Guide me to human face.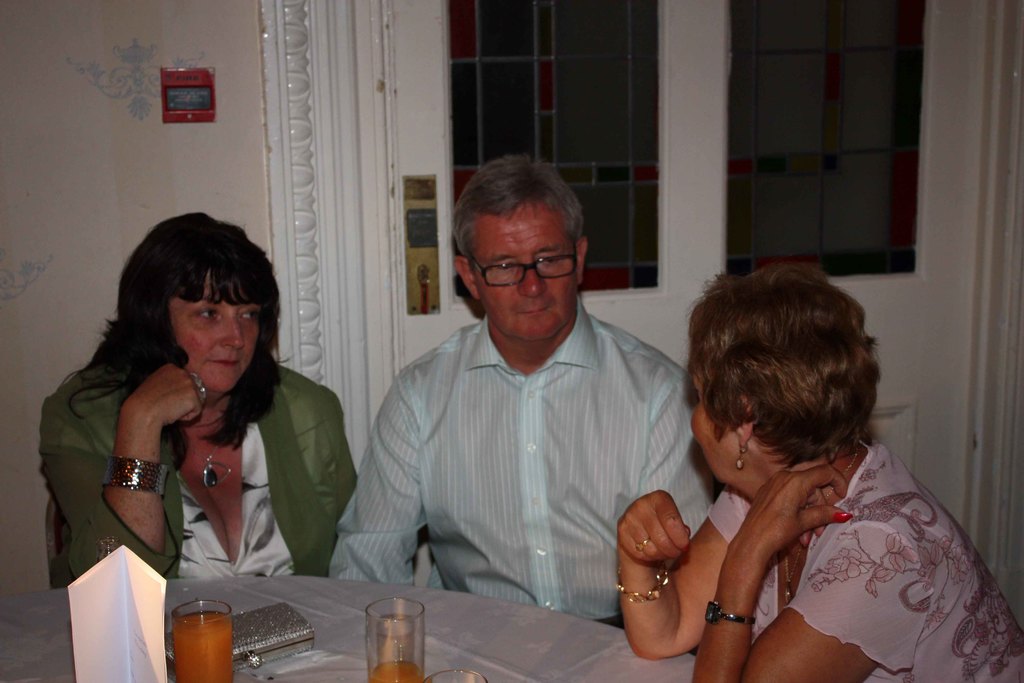
Guidance: pyautogui.locateOnScreen(169, 270, 264, 388).
